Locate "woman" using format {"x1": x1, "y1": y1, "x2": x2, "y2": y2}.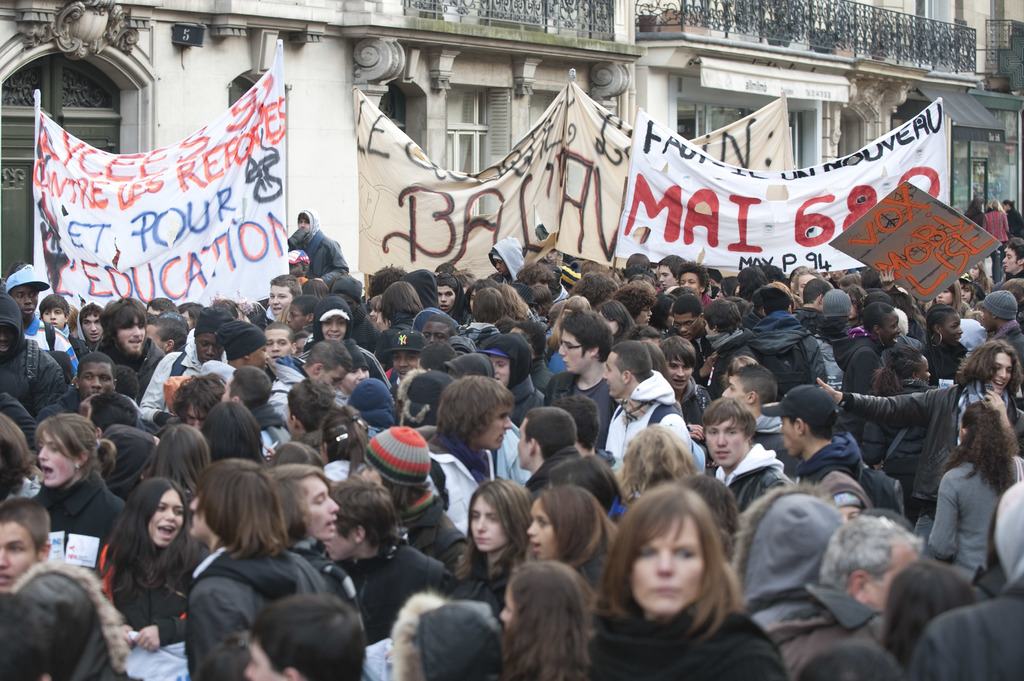
{"x1": 177, "y1": 302, "x2": 202, "y2": 332}.
